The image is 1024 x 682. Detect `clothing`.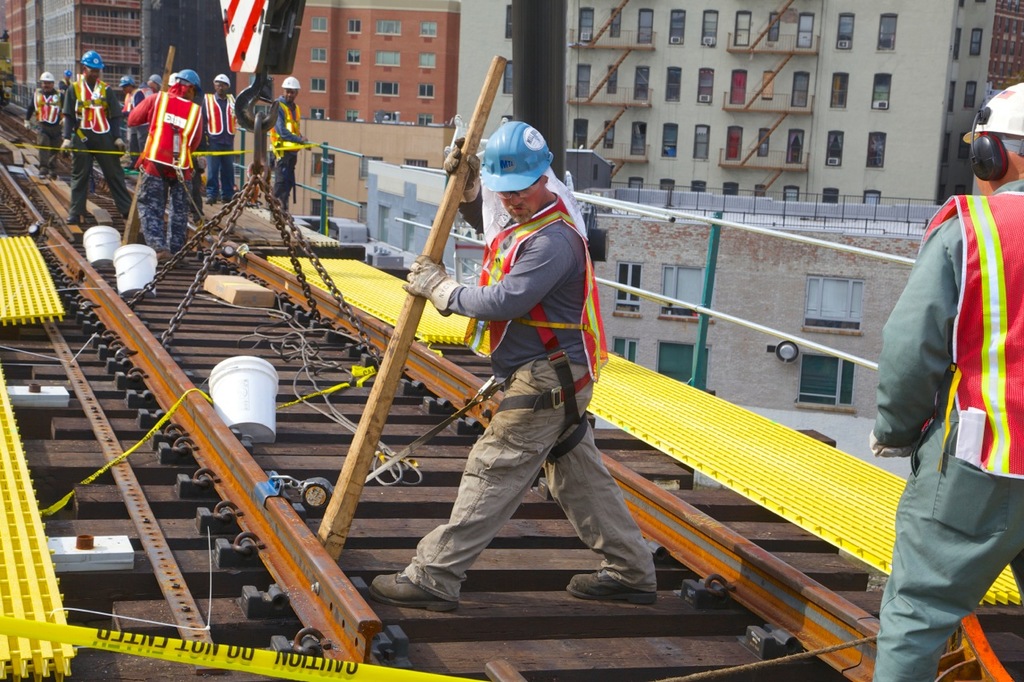
Detection: detection(65, 74, 134, 217).
